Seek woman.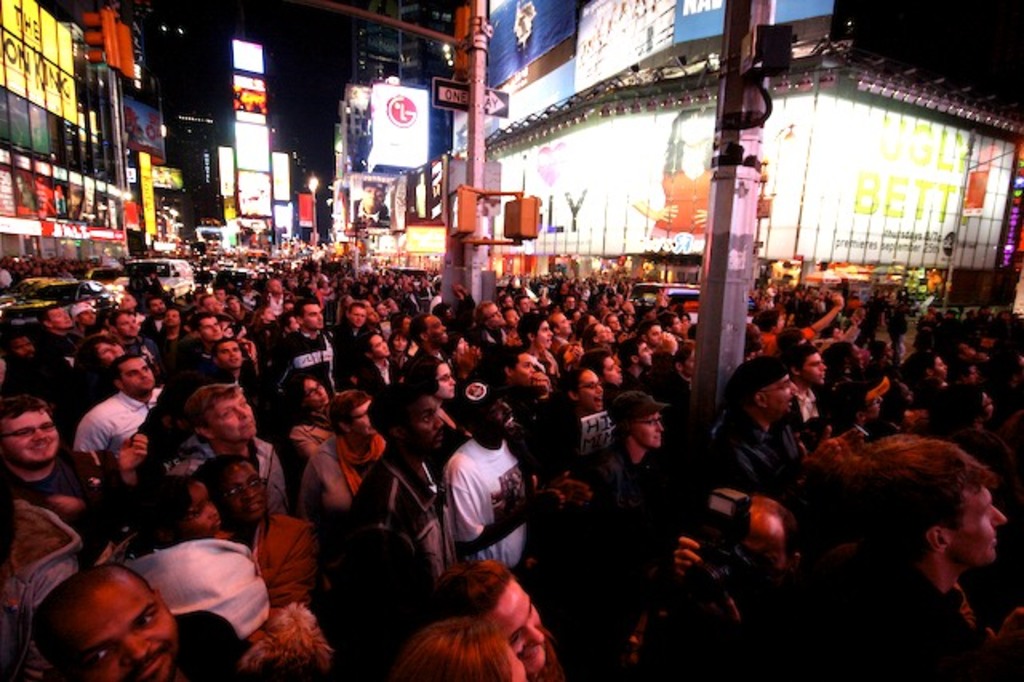
{"left": 70, "top": 331, "right": 123, "bottom": 421}.
